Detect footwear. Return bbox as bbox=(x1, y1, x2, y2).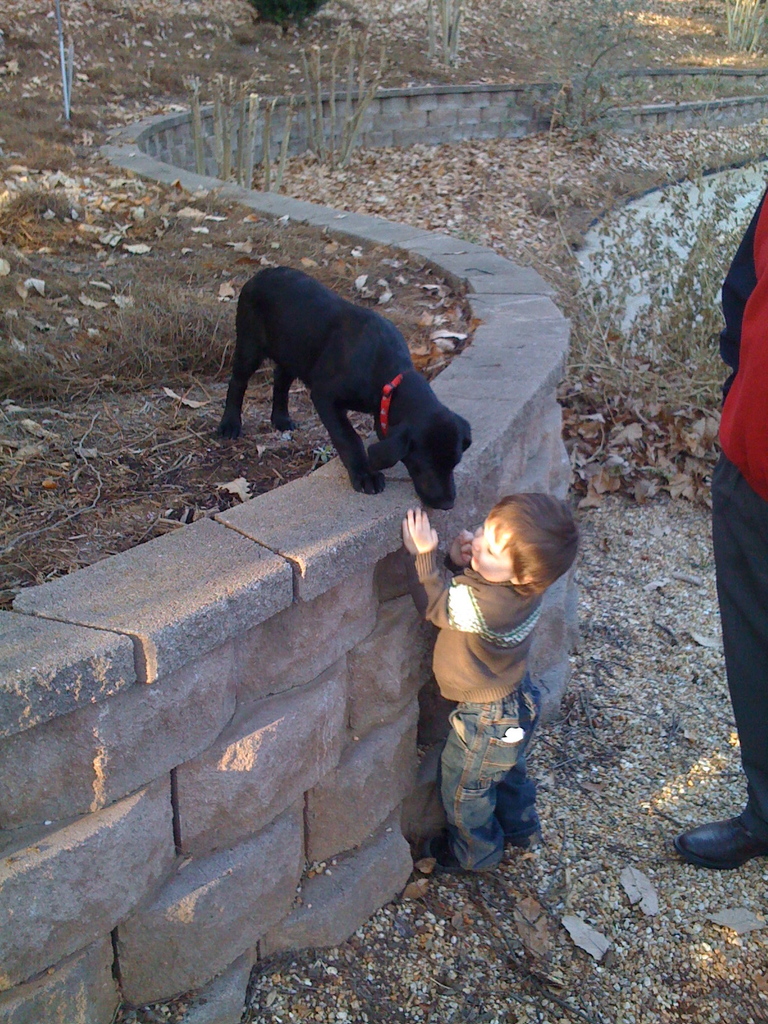
bbox=(676, 807, 767, 879).
